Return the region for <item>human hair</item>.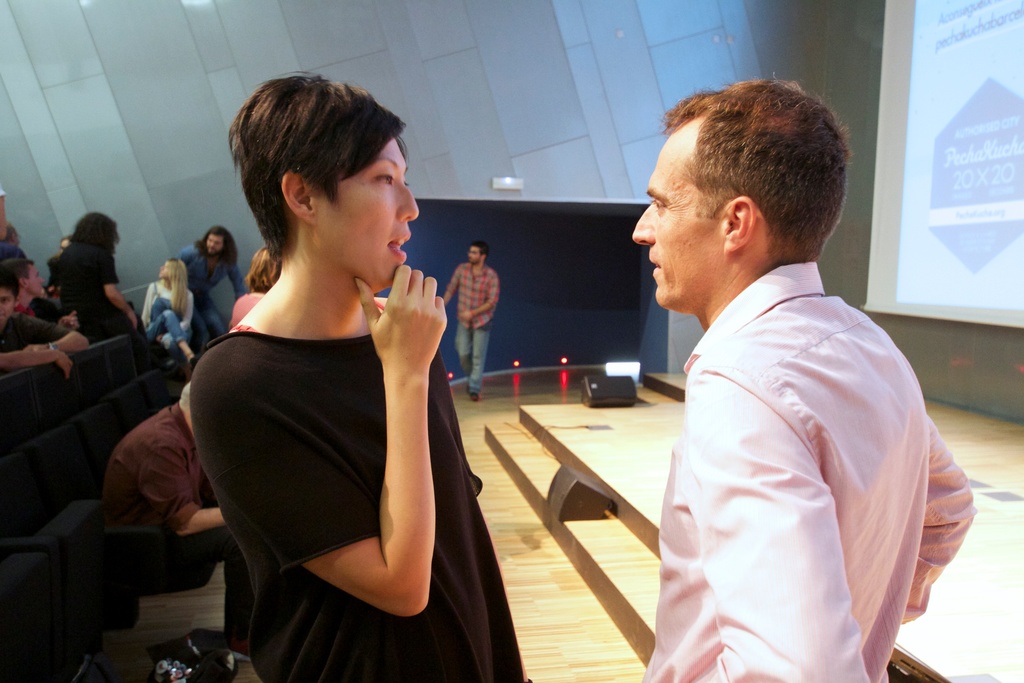
detection(224, 69, 406, 259).
